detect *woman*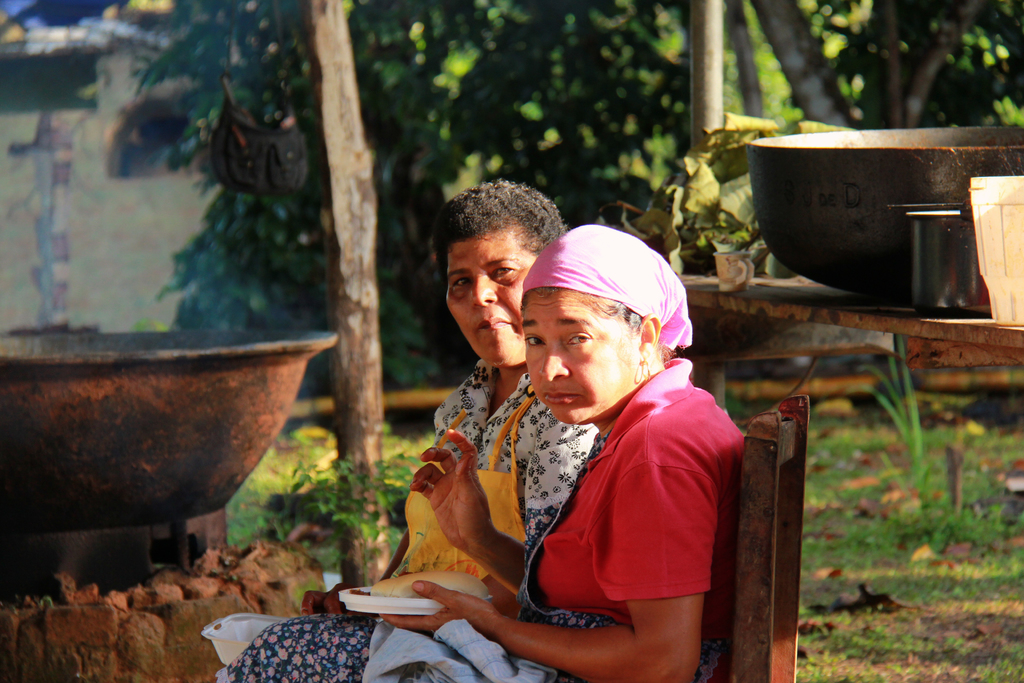
box(382, 222, 750, 682)
